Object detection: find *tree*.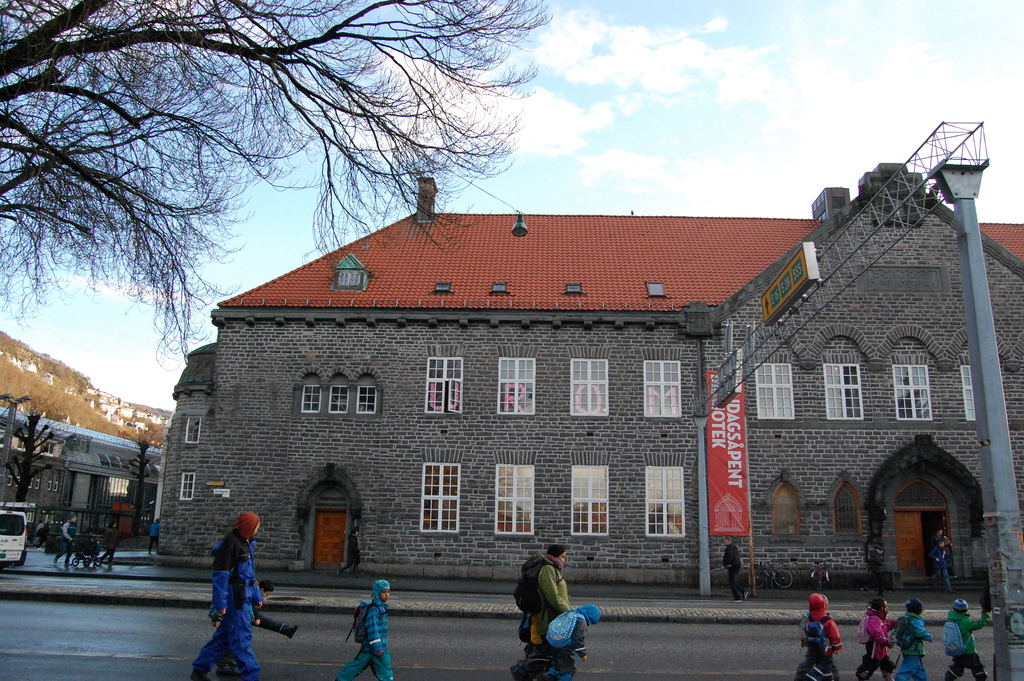
BBox(28, 45, 518, 322).
